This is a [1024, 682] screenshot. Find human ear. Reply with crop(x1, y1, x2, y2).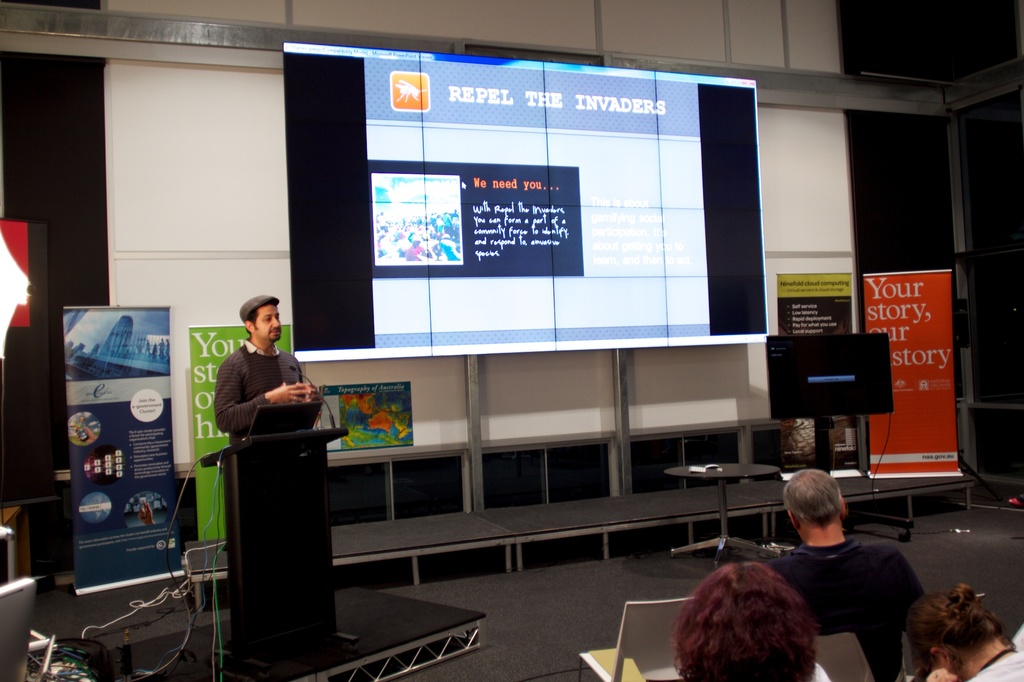
crop(927, 648, 951, 672).
